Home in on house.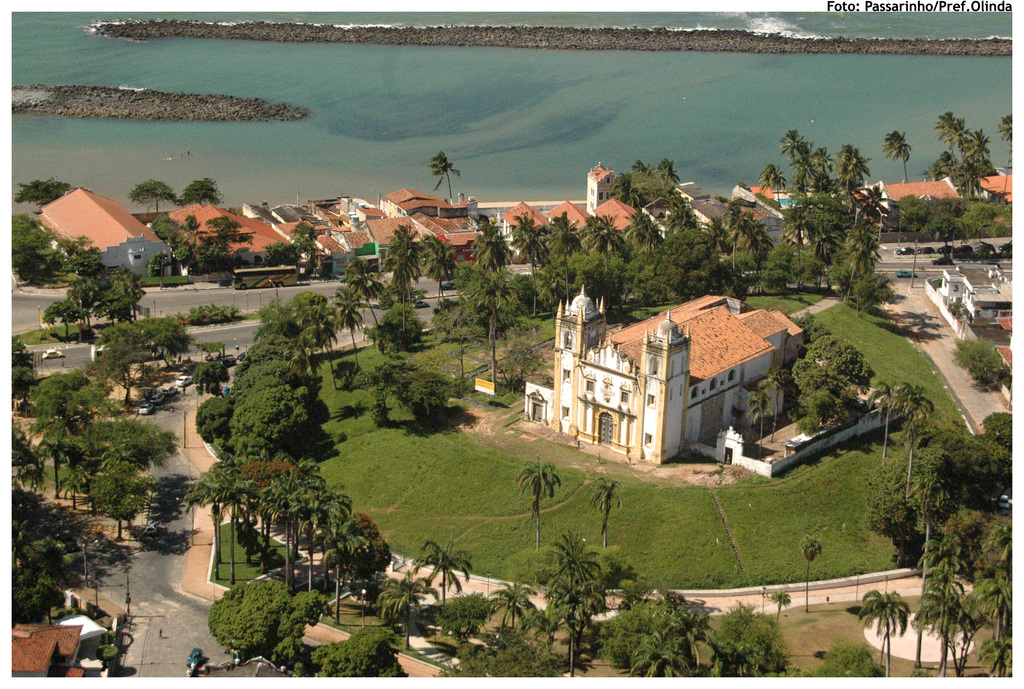
Homed in at x1=589, y1=200, x2=634, y2=247.
